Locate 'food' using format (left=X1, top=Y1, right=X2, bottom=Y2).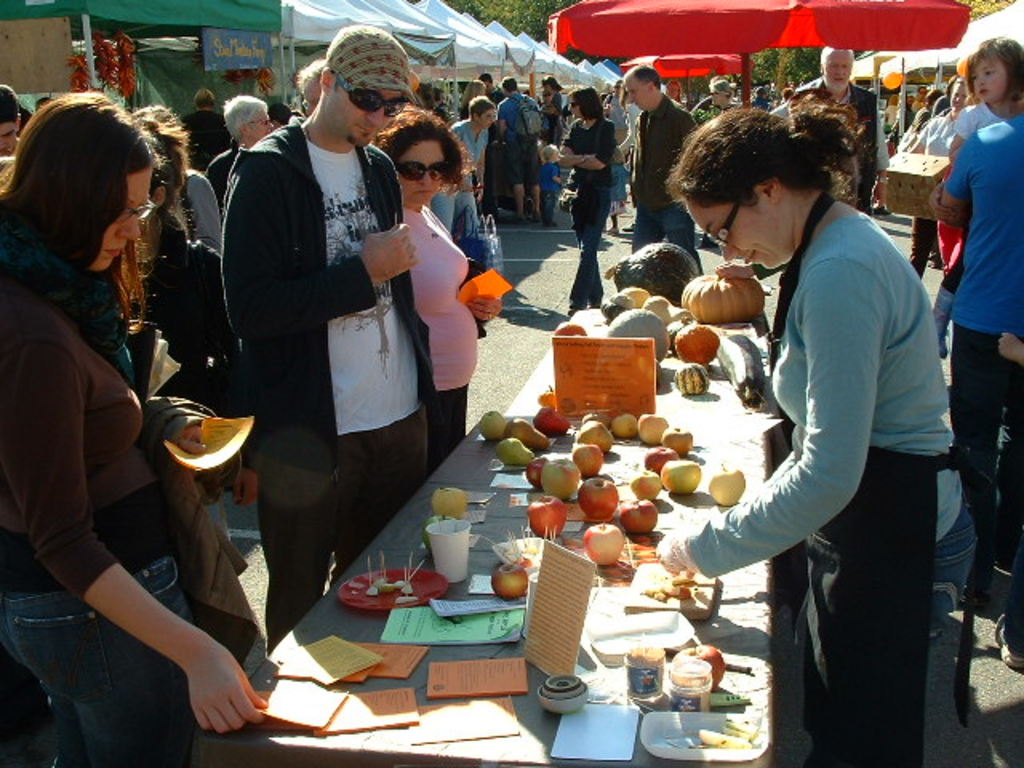
(left=570, top=419, right=611, bottom=450).
